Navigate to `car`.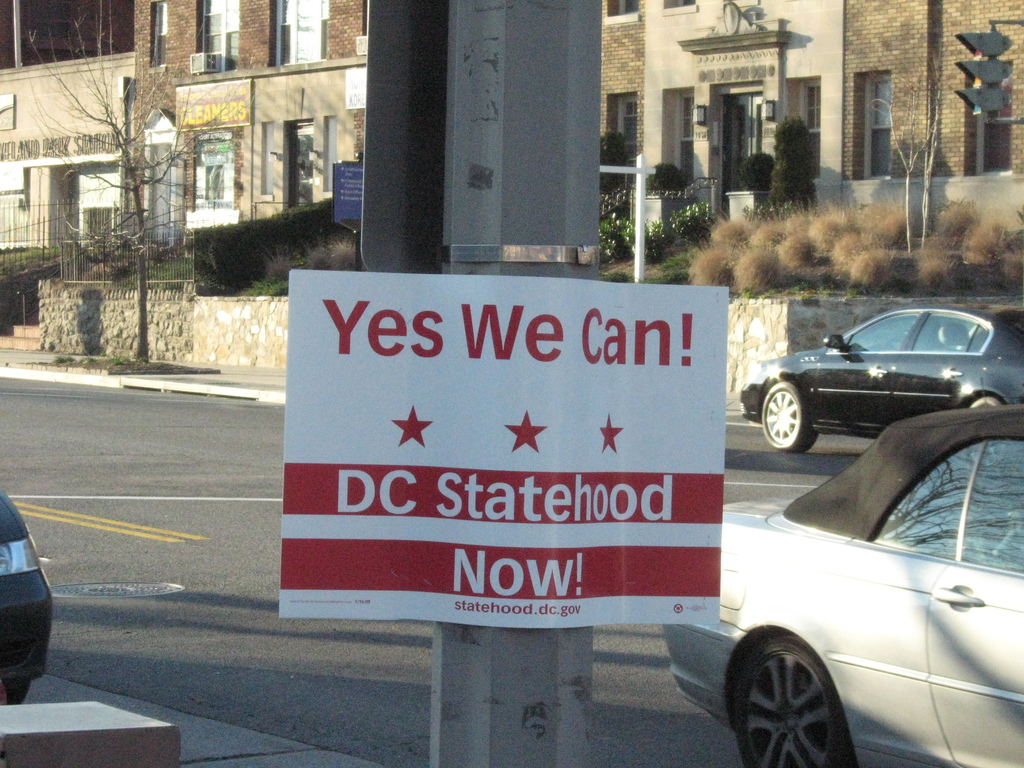
Navigation target: 0 479 54 706.
